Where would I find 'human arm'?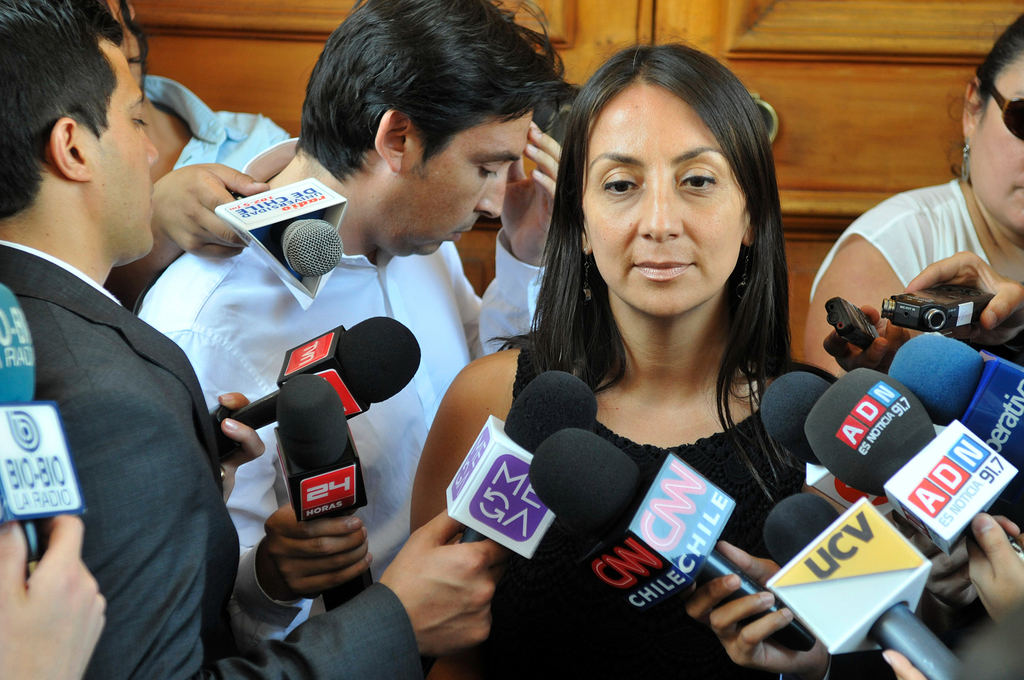
At 882/649/928/679.
